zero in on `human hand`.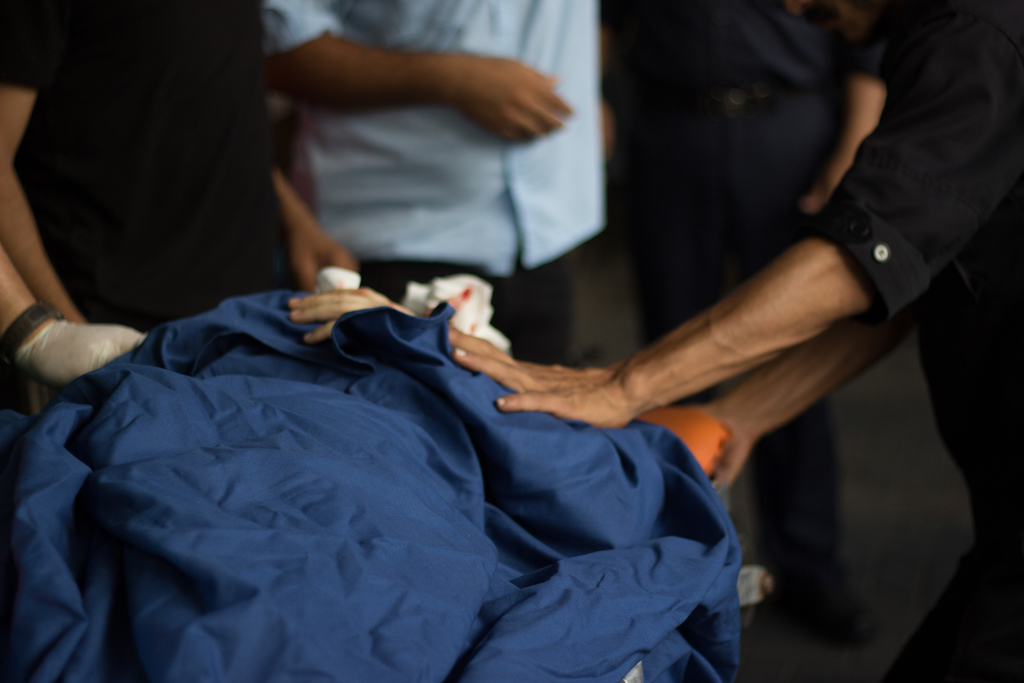
Zeroed in: x1=461 y1=337 x2=694 y2=436.
